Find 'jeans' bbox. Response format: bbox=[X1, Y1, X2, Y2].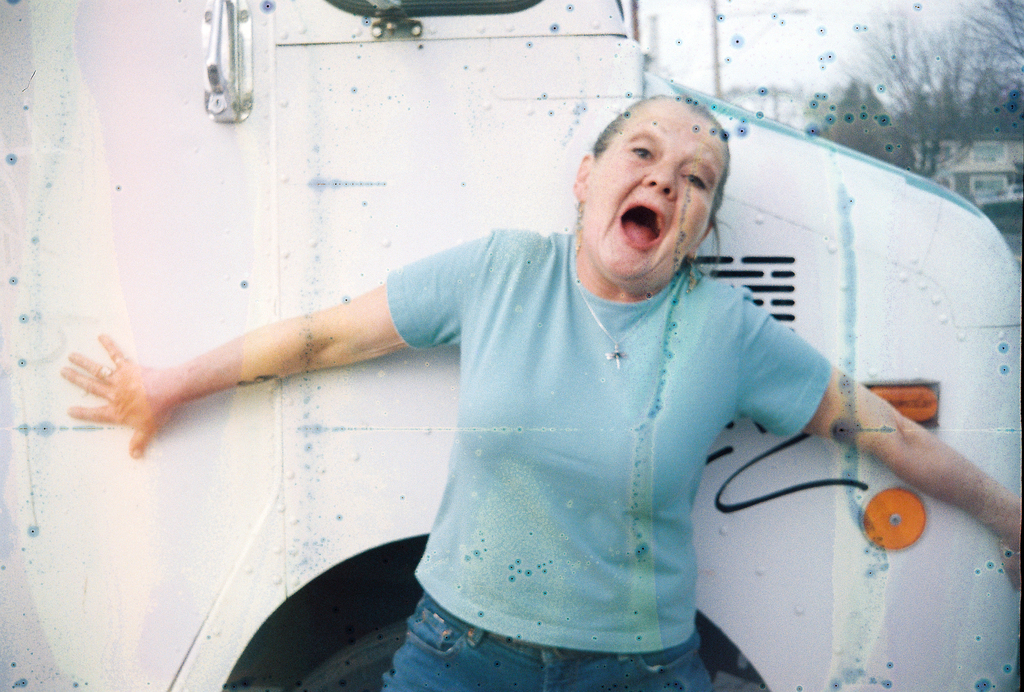
bbox=[381, 596, 717, 691].
